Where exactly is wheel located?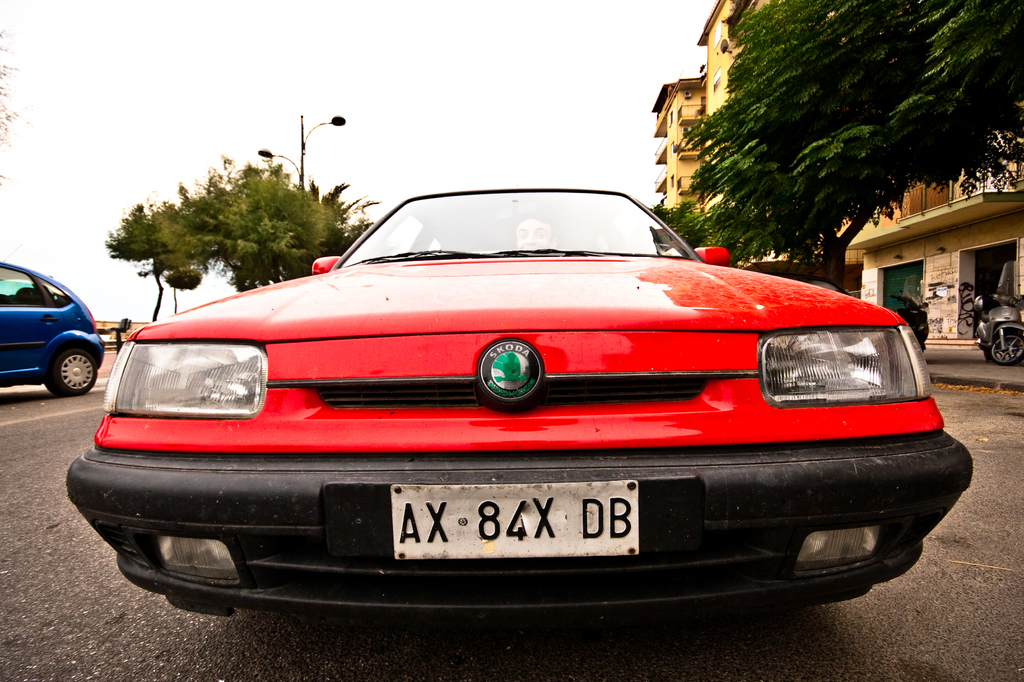
Its bounding box is 986/326/1023/365.
